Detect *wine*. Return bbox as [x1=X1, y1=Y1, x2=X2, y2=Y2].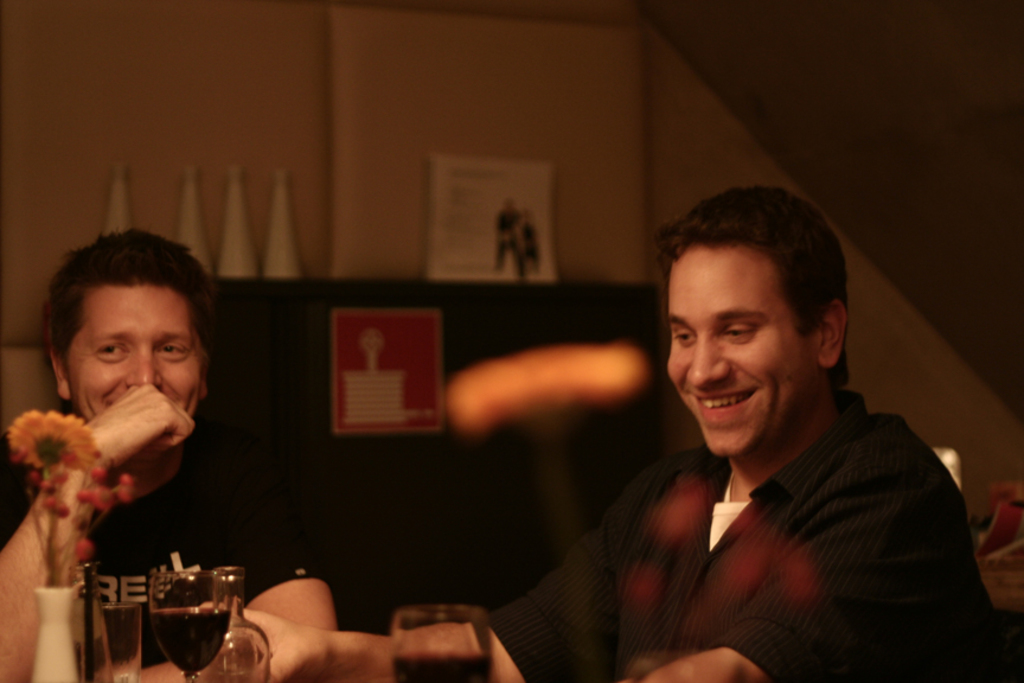
[x1=139, y1=606, x2=226, y2=676].
